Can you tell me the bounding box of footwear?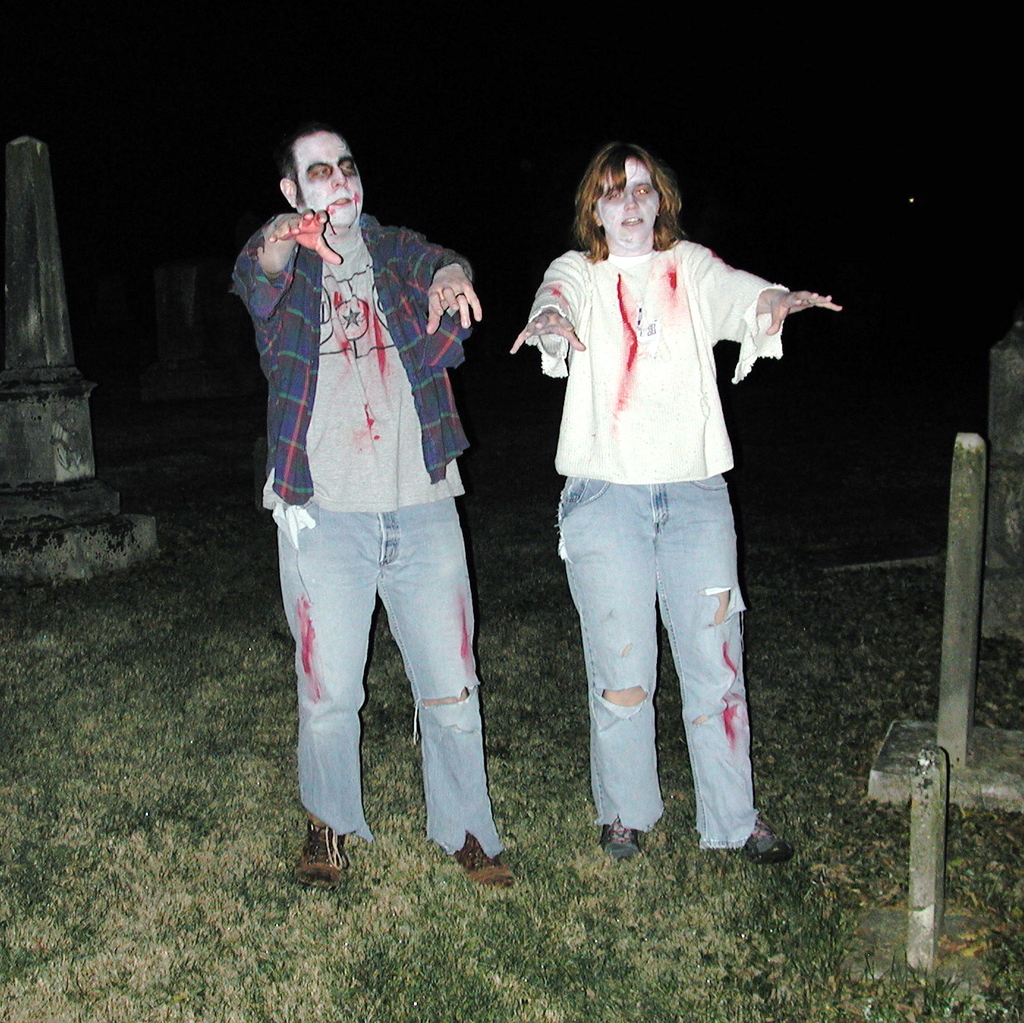
<region>455, 829, 513, 885</region>.
